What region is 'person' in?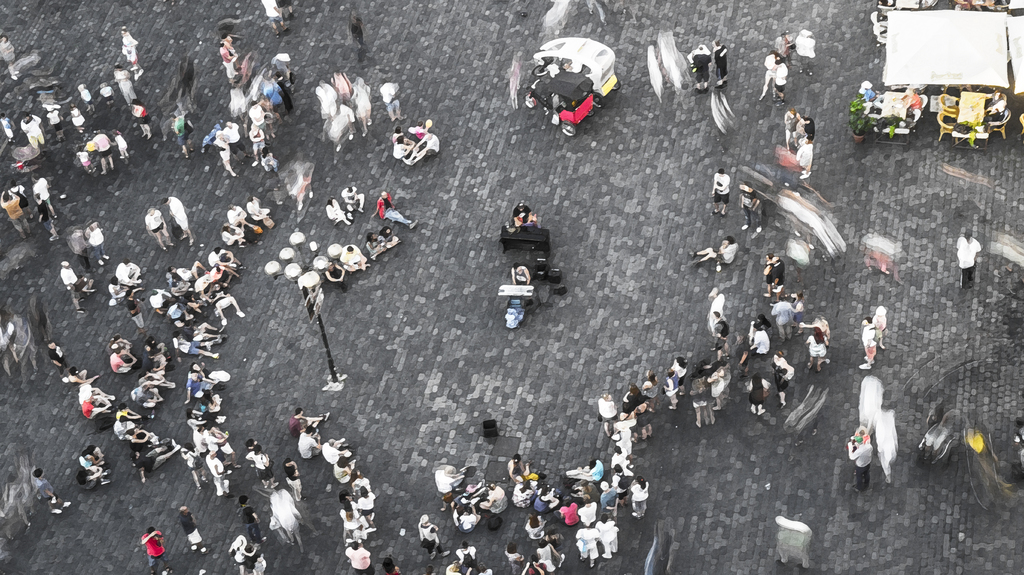
792:129:817:175.
